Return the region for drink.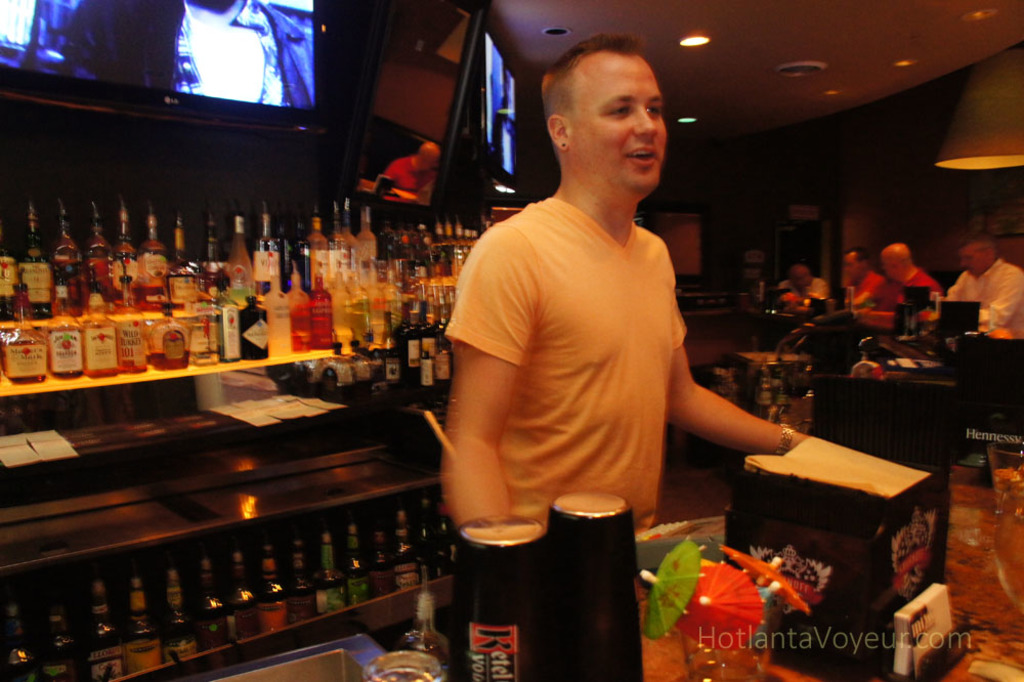
pyautogui.locateOnScreen(196, 572, 228, 648).
